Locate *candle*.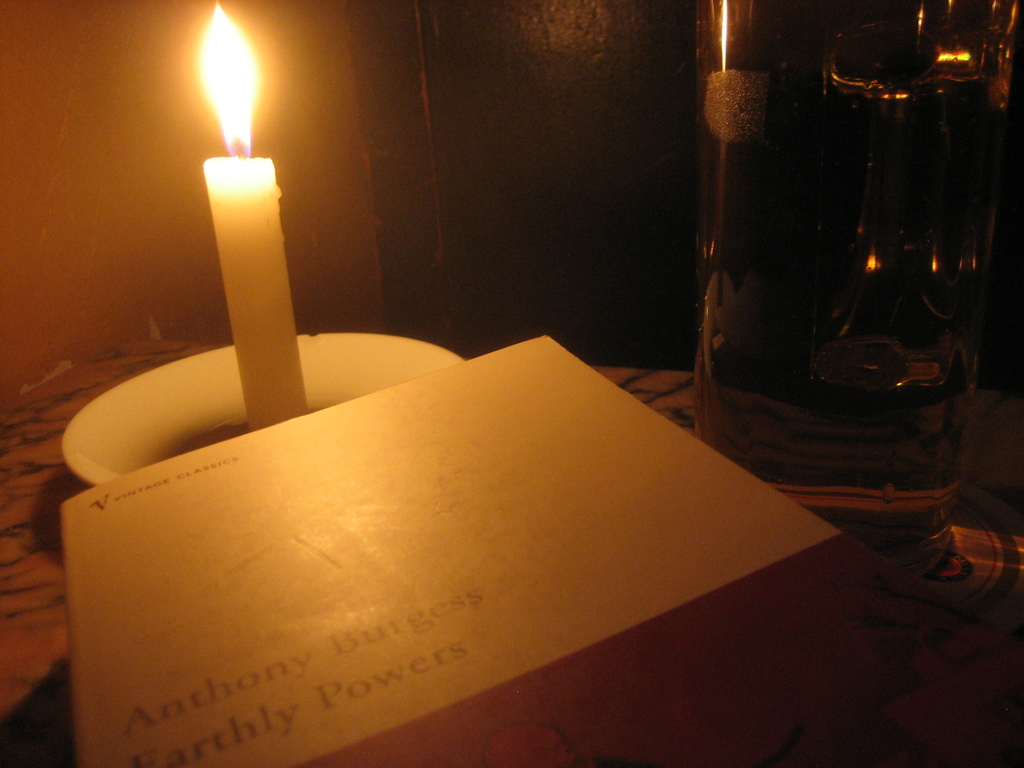
Bounding box: 196, 0, 305, 438.
